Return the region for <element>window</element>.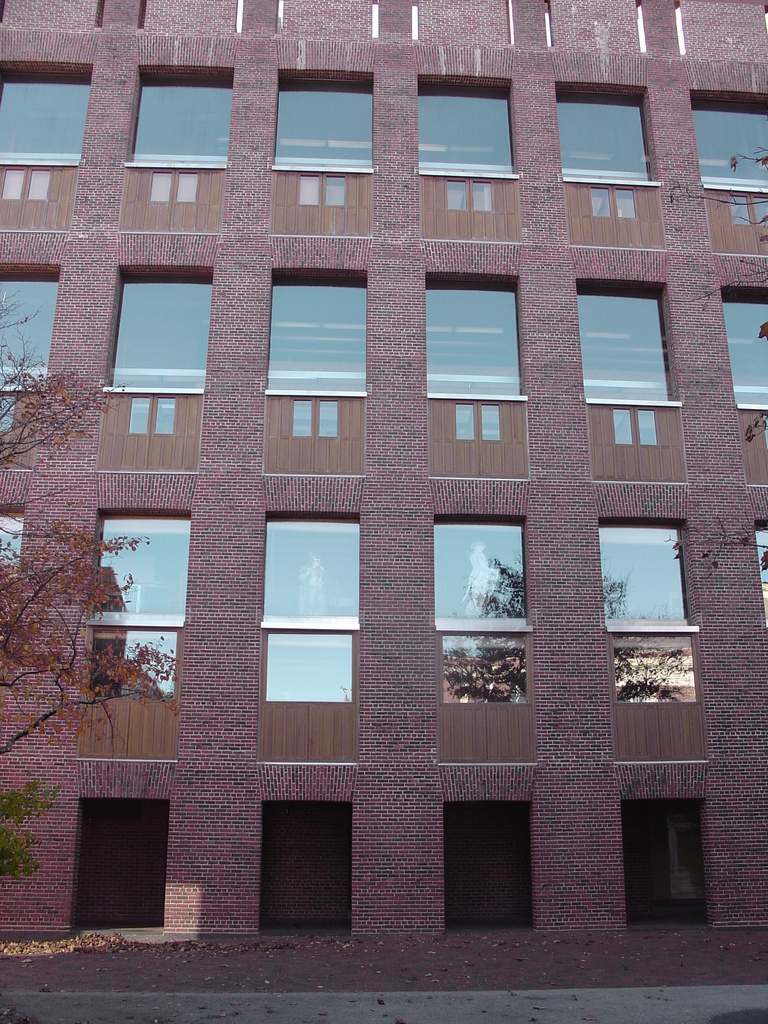
<box>93,516,184,695</box>.
